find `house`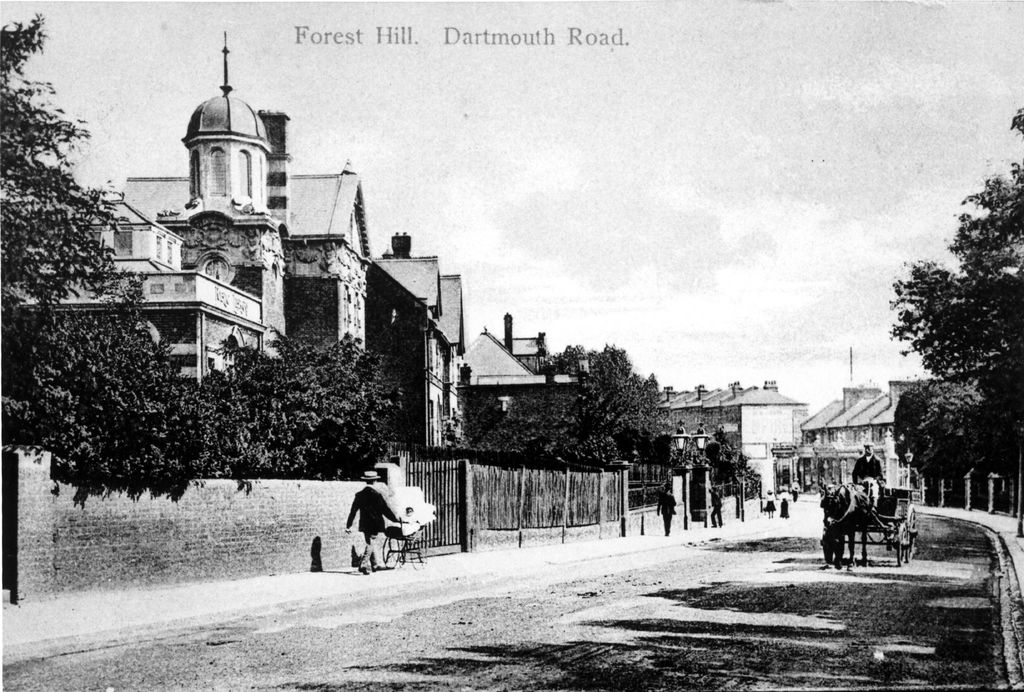
pyautogui.locateOnScreen(804, 382, 922, 496)
